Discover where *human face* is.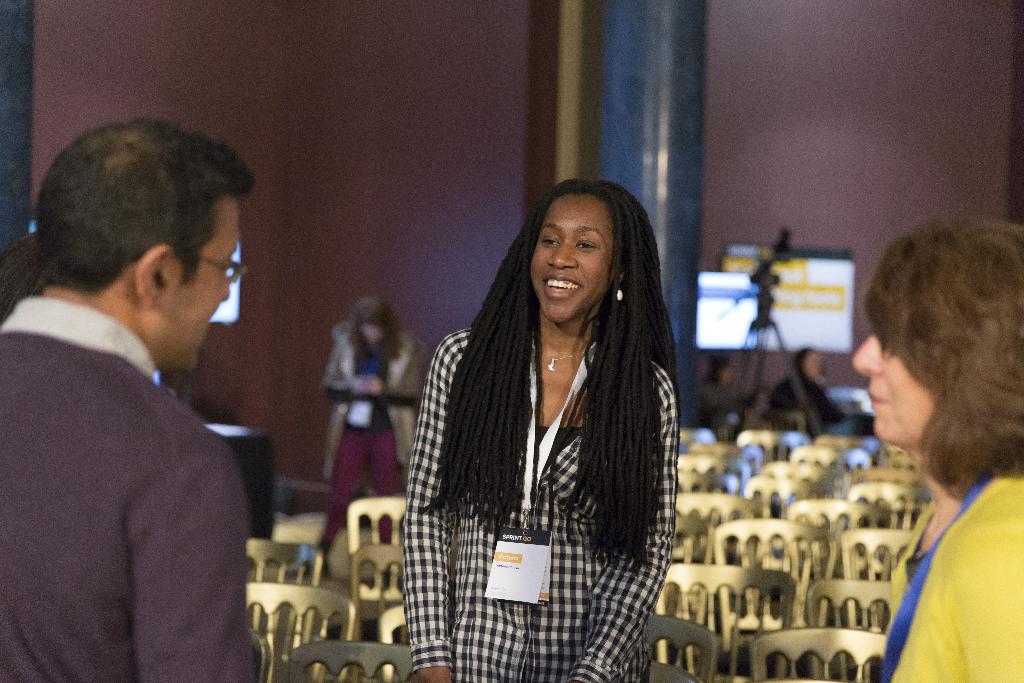
Discovered at Rect(528, 193, 614, 323).
